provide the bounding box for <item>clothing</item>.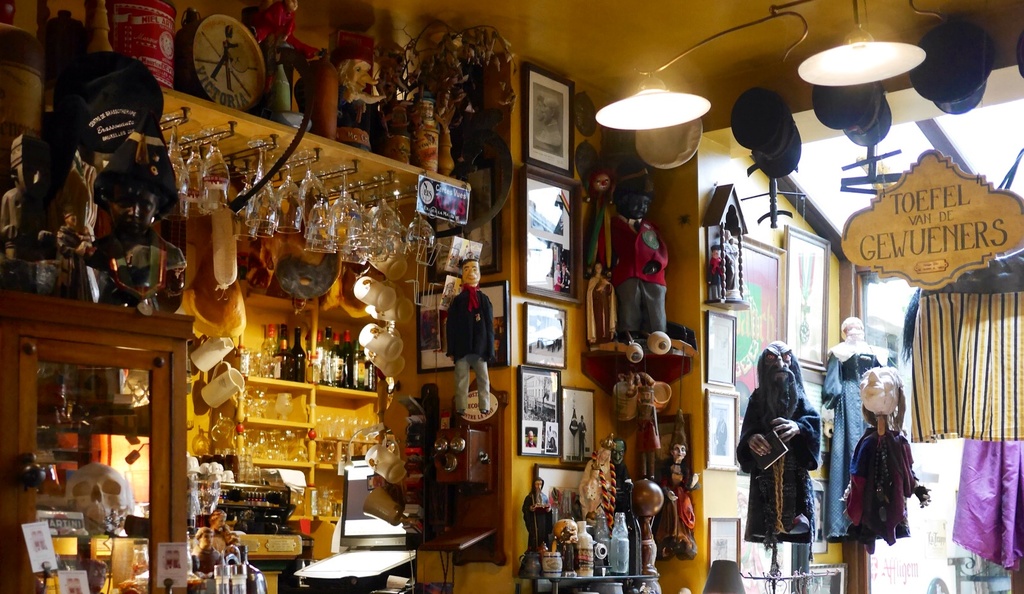
rect(522, 486, 550, 544).
